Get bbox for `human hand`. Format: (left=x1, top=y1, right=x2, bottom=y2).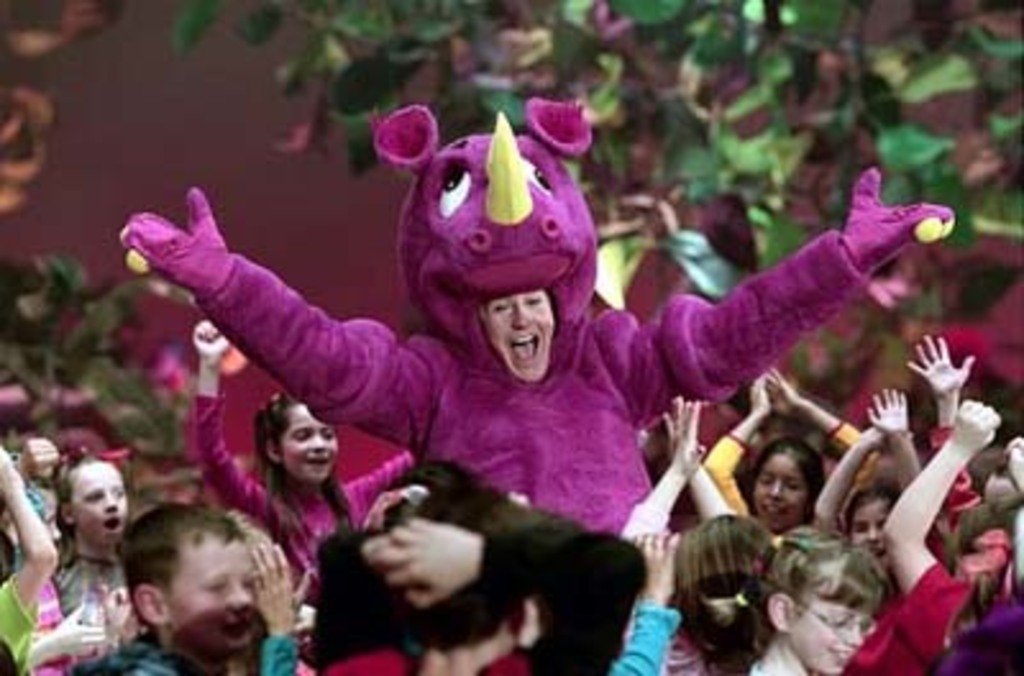
(left=865, top=384, right=911, bottom=440).
